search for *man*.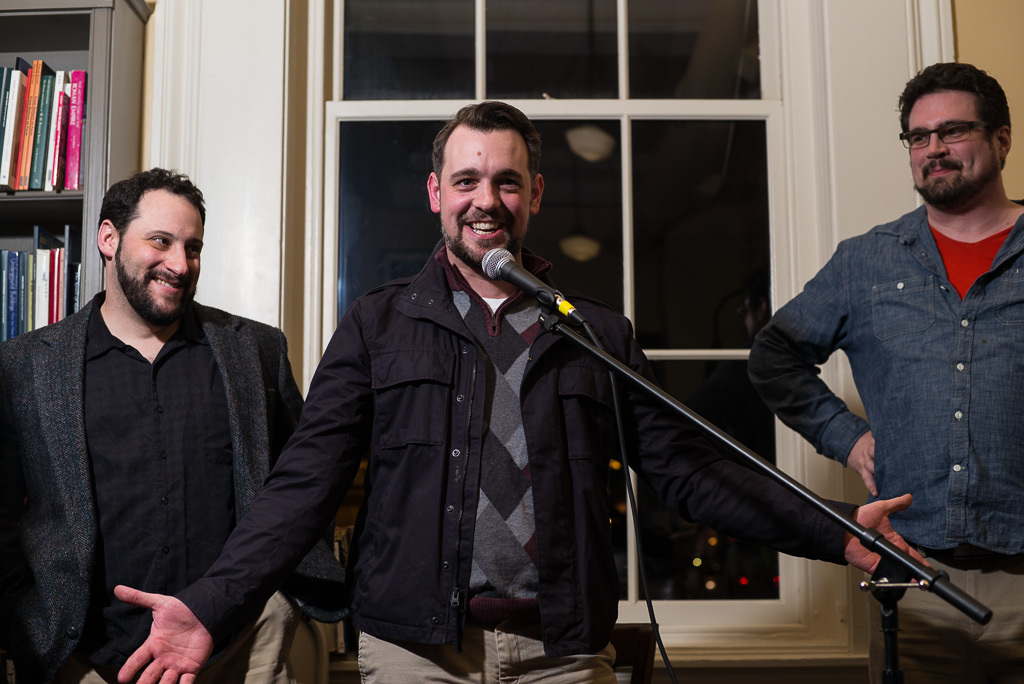
Found at locate(11, 159, 305, 676).
